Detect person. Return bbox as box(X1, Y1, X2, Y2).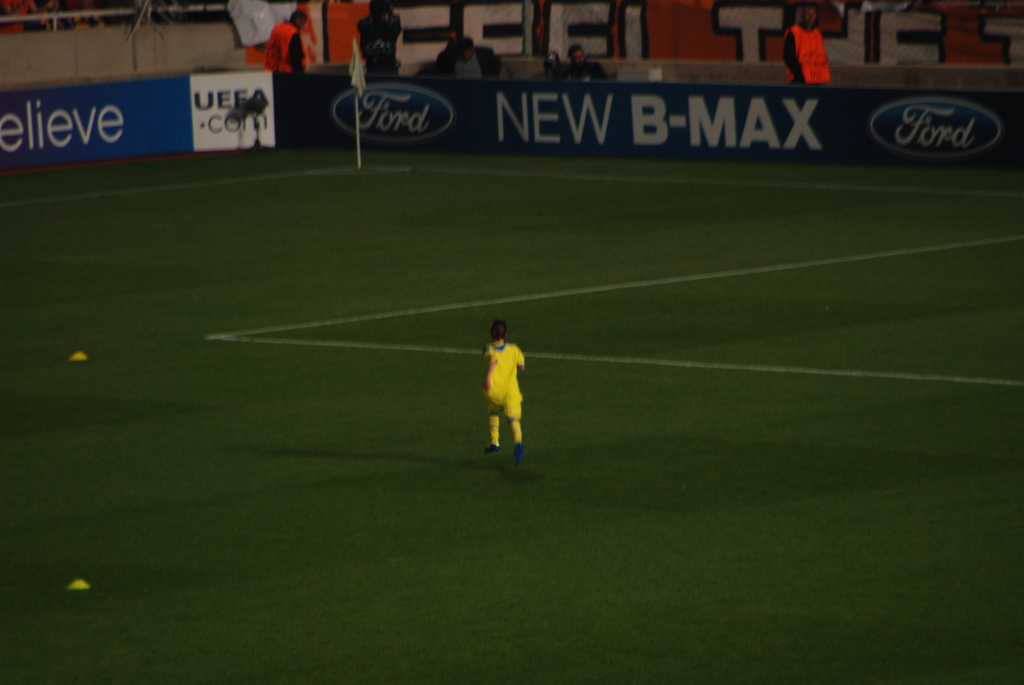
box(476, 315, 525, 471).
